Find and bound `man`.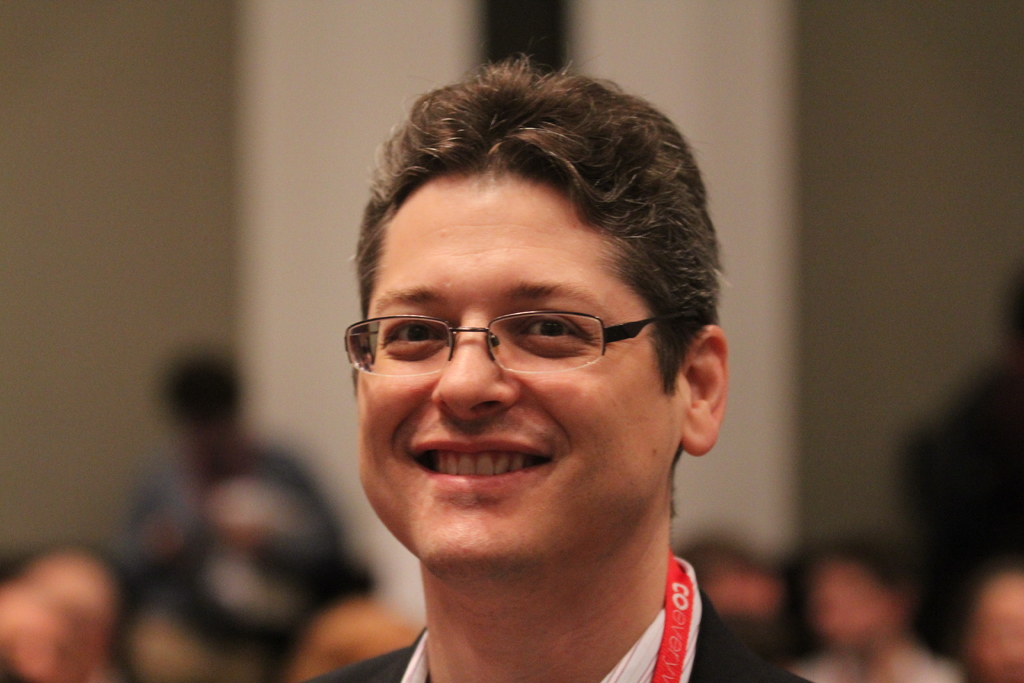
Bound: (left=120, top=352, right=355, bottom=682).
